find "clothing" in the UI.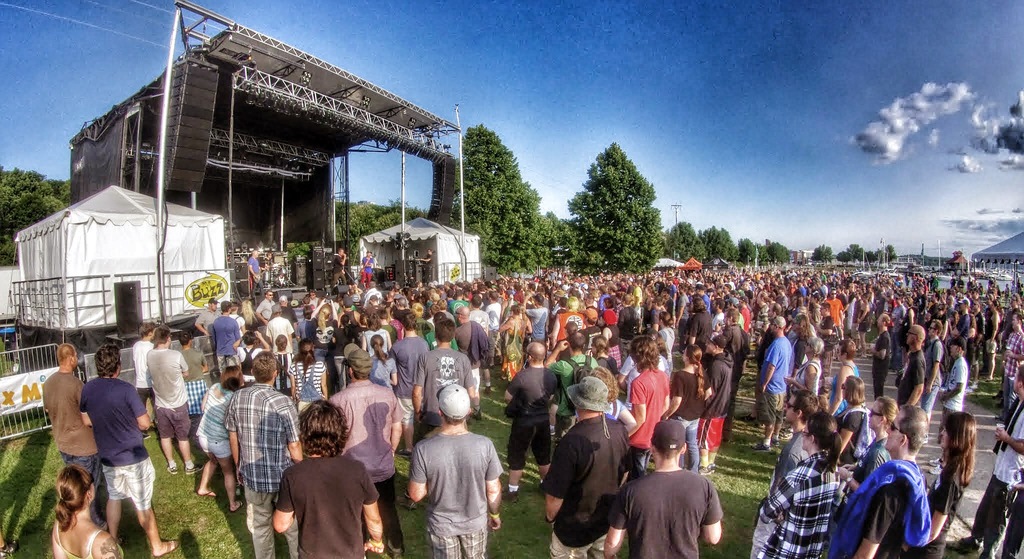
UI element at pyautogui.locateOnScreen(499, 316, 535, 366).
